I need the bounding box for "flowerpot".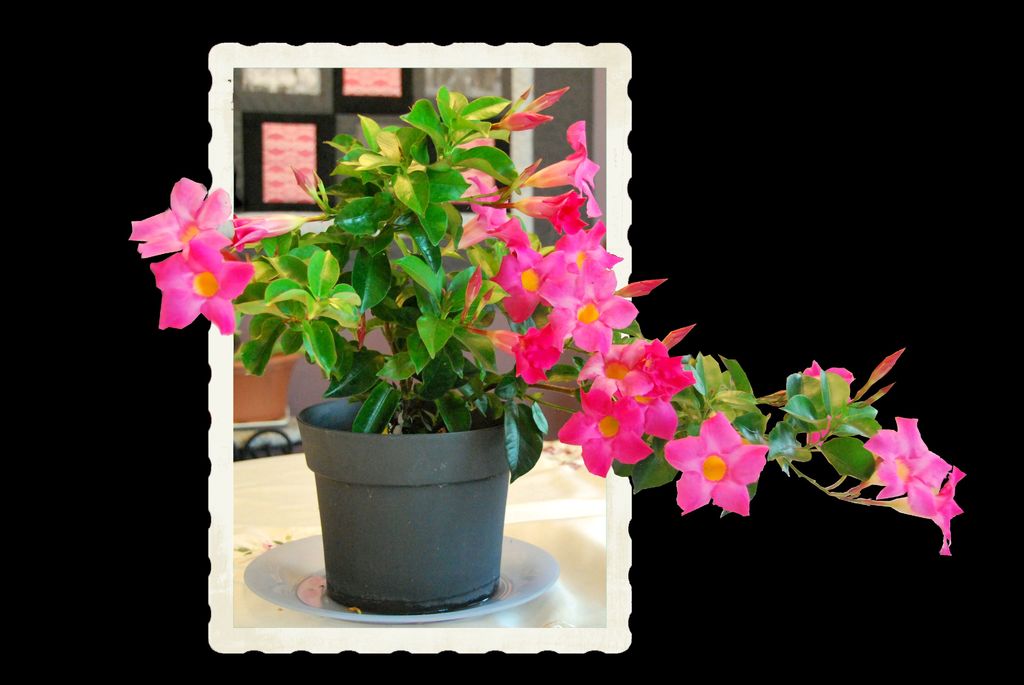
Here it is: {"x1": 298, "y1": 395, "x2": 509, "y2": 615}.
